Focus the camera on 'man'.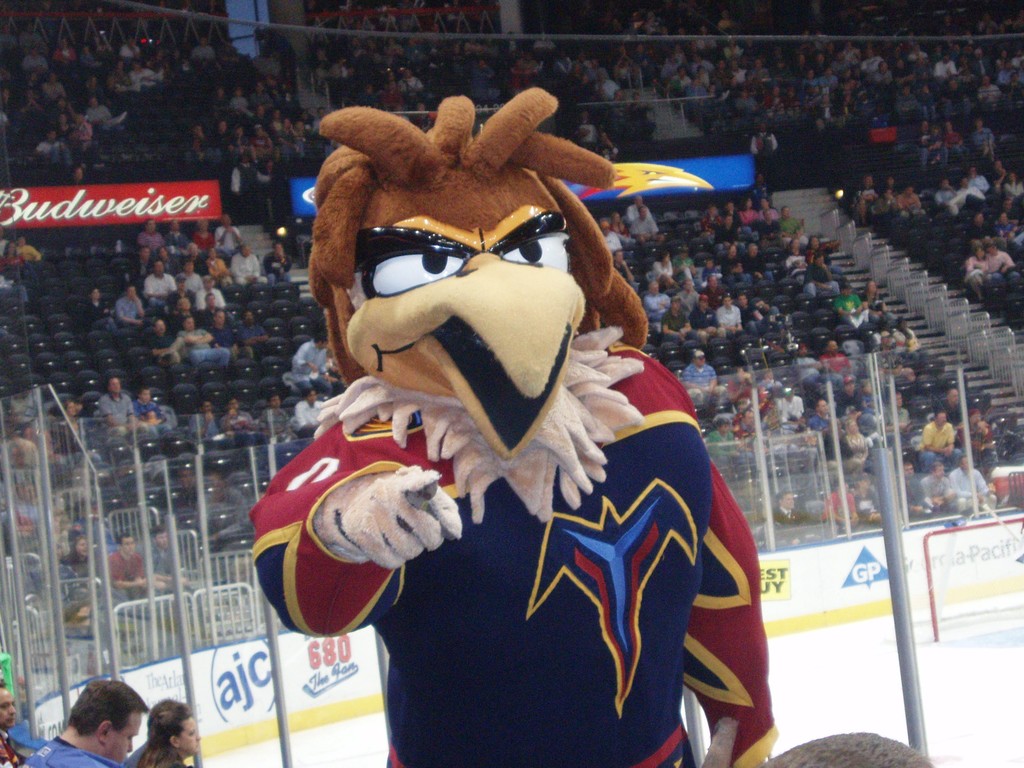
Focus region: (792, 339, 825, 389).
